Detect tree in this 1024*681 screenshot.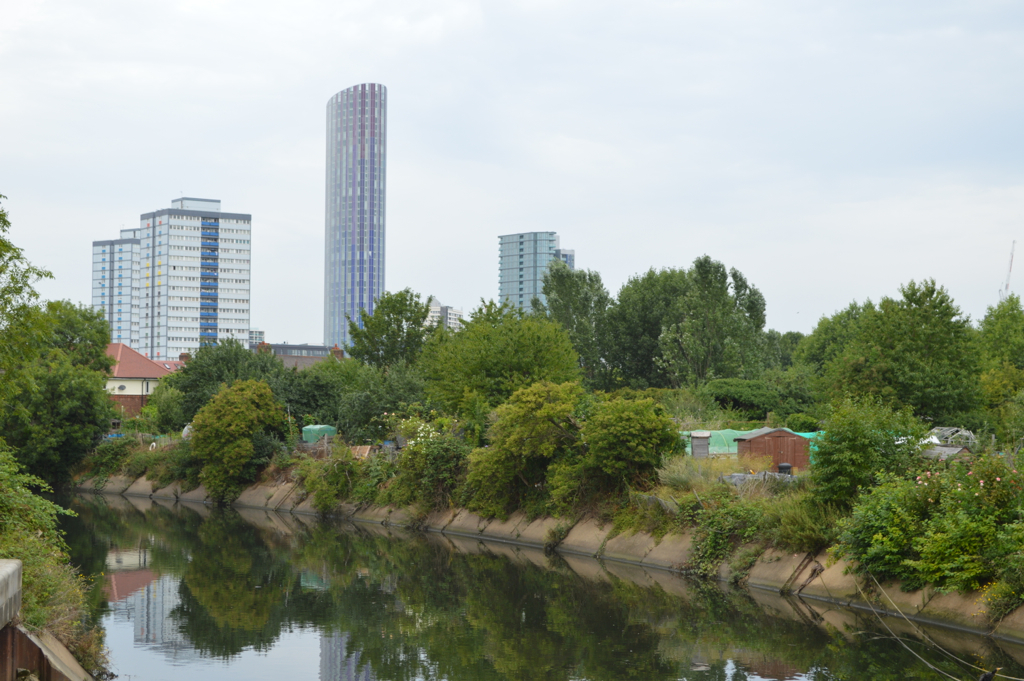
Detection: pyautogui.locateOnScreen(0, 192, 53, 330).
